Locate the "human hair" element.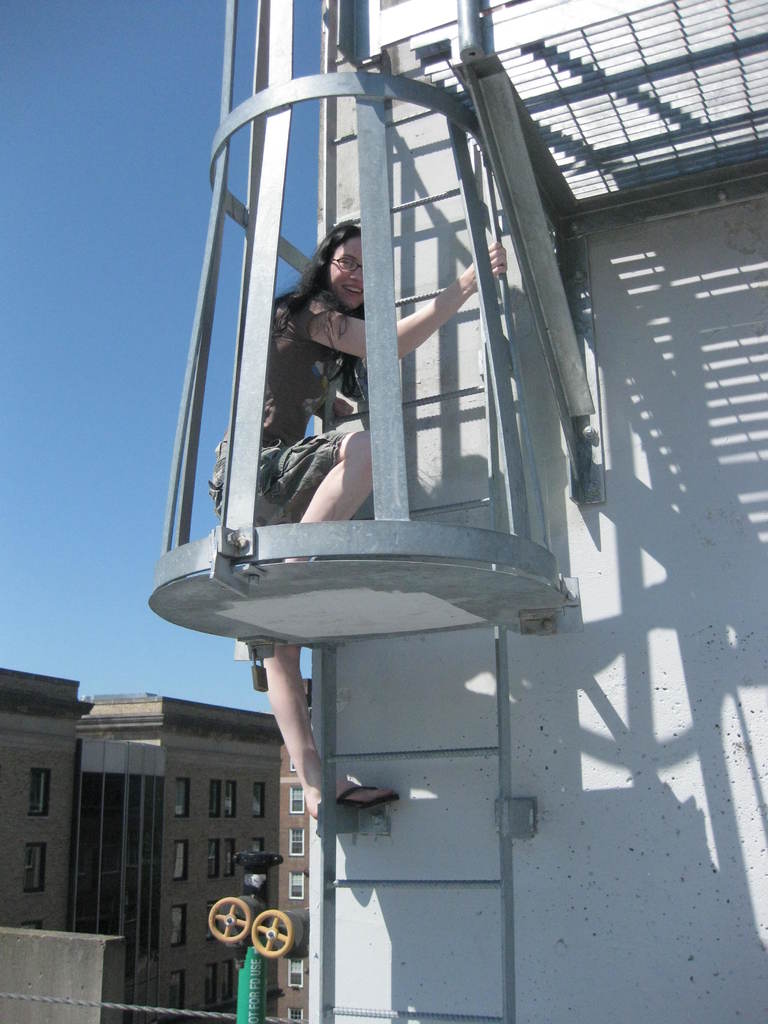
Element bbox: BBox(255, 217, 375, 325).
